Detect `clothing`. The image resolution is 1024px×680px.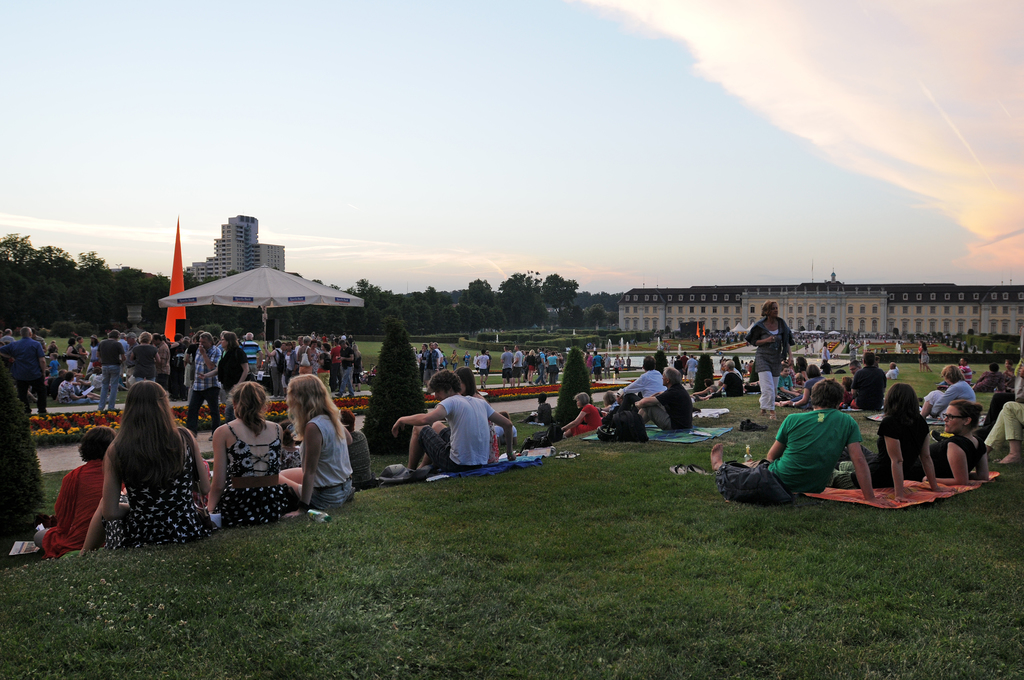
(x1=851, y1=366, x2=891, y2=409).
